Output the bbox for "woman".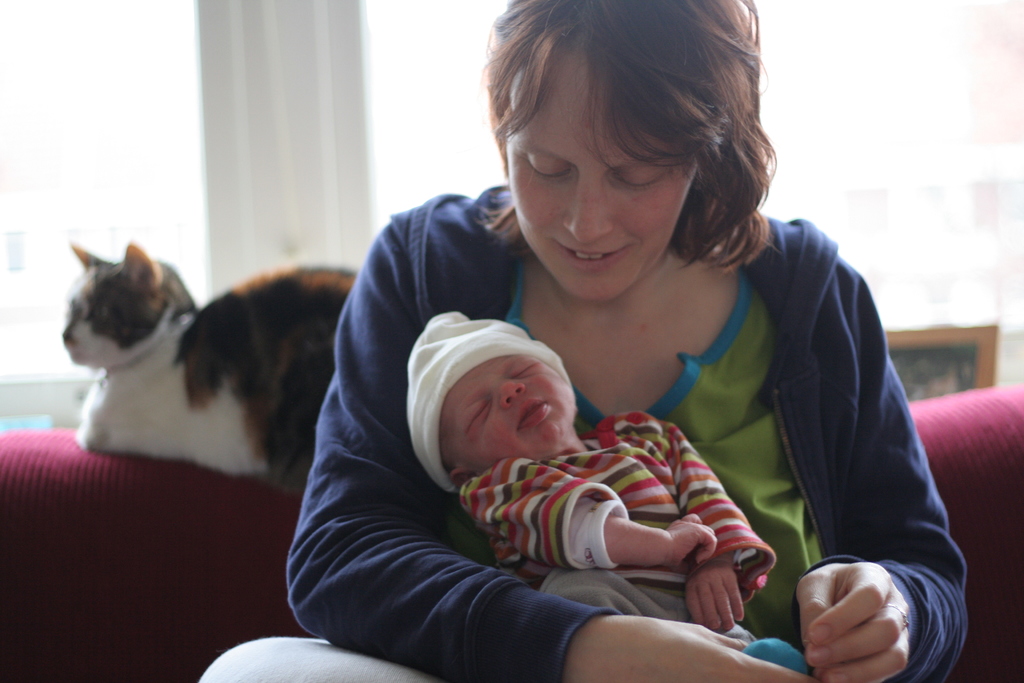
(x1=195, y1=0, x2=967, y2=682).
